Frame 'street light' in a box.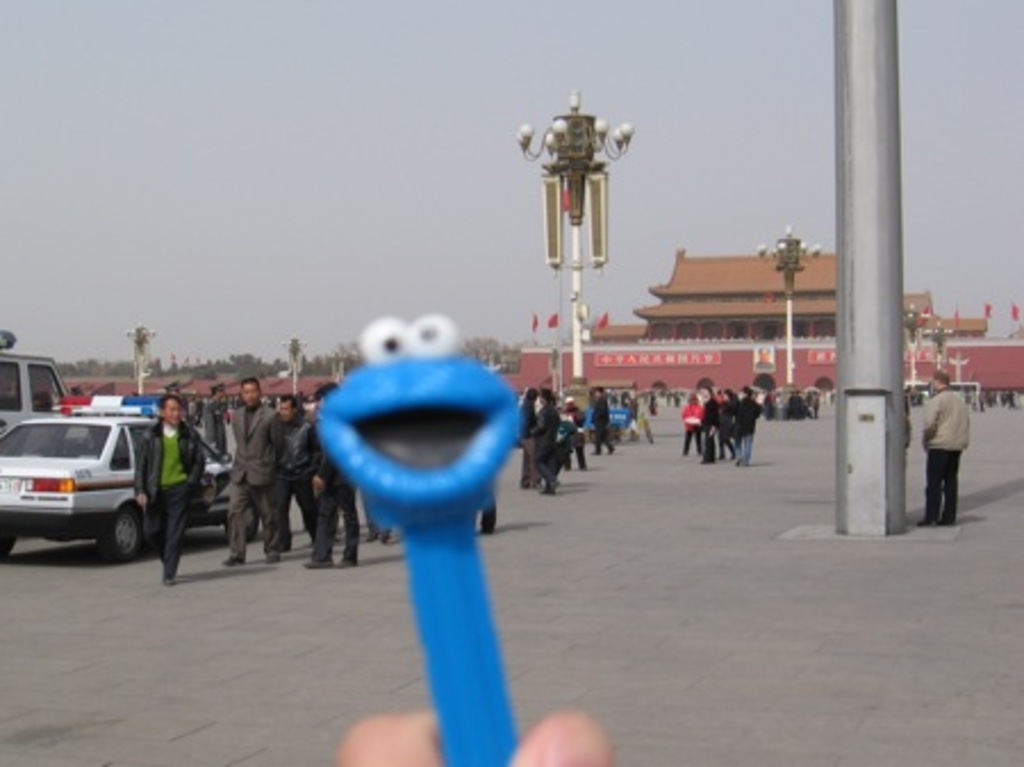
(x1=755, y1=223, x2=826, y2=391).
